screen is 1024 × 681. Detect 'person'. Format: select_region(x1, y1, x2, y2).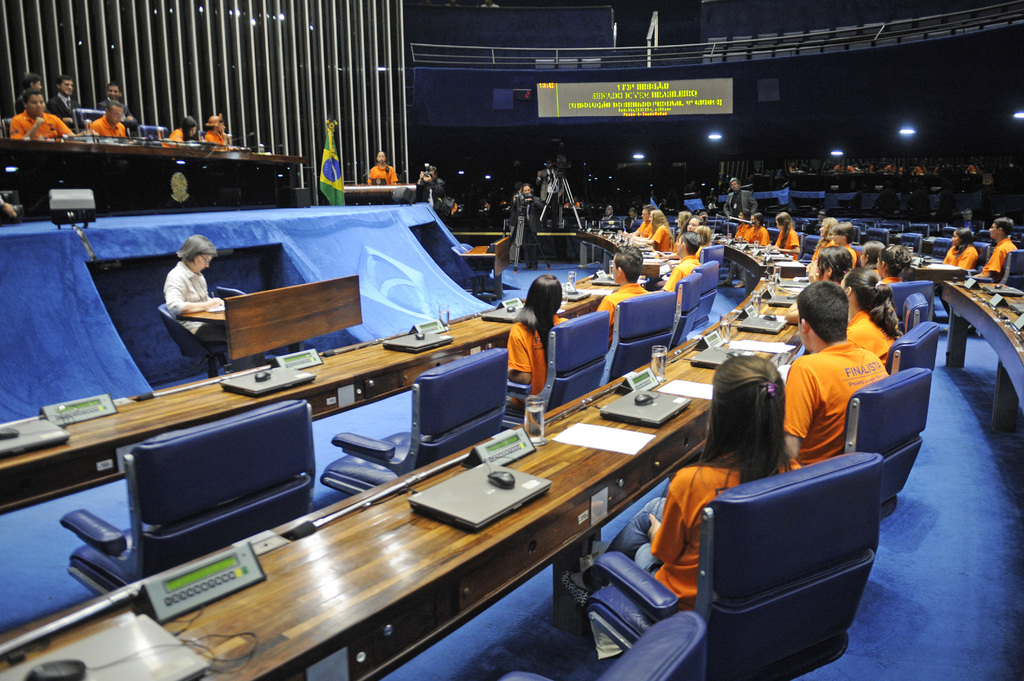
select_region(514, 181, 540, 266).
